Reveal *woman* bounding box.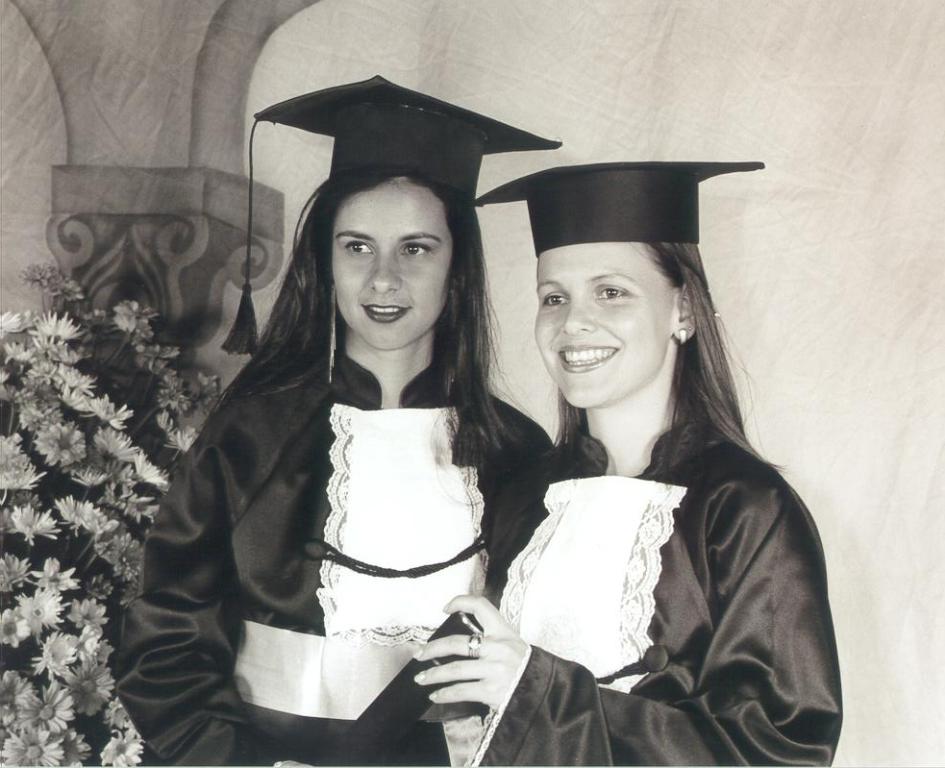
Revealed: [431,166,821,767].
